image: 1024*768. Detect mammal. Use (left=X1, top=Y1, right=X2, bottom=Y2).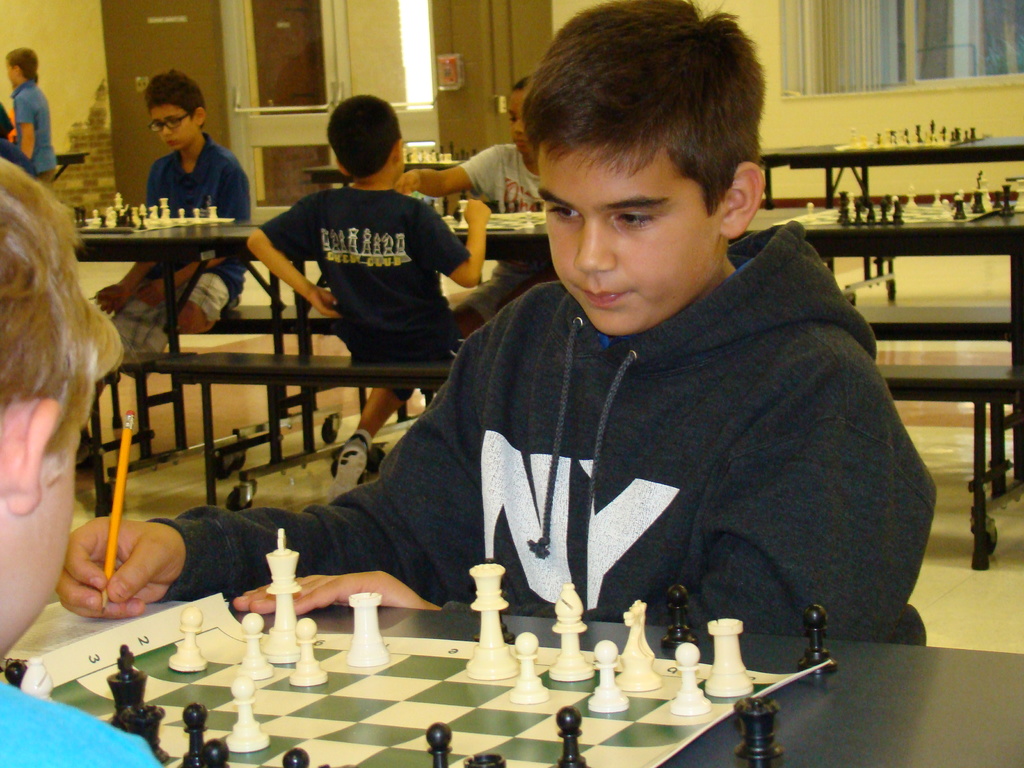
(left=395, top=76, right=551, bottom=341).
